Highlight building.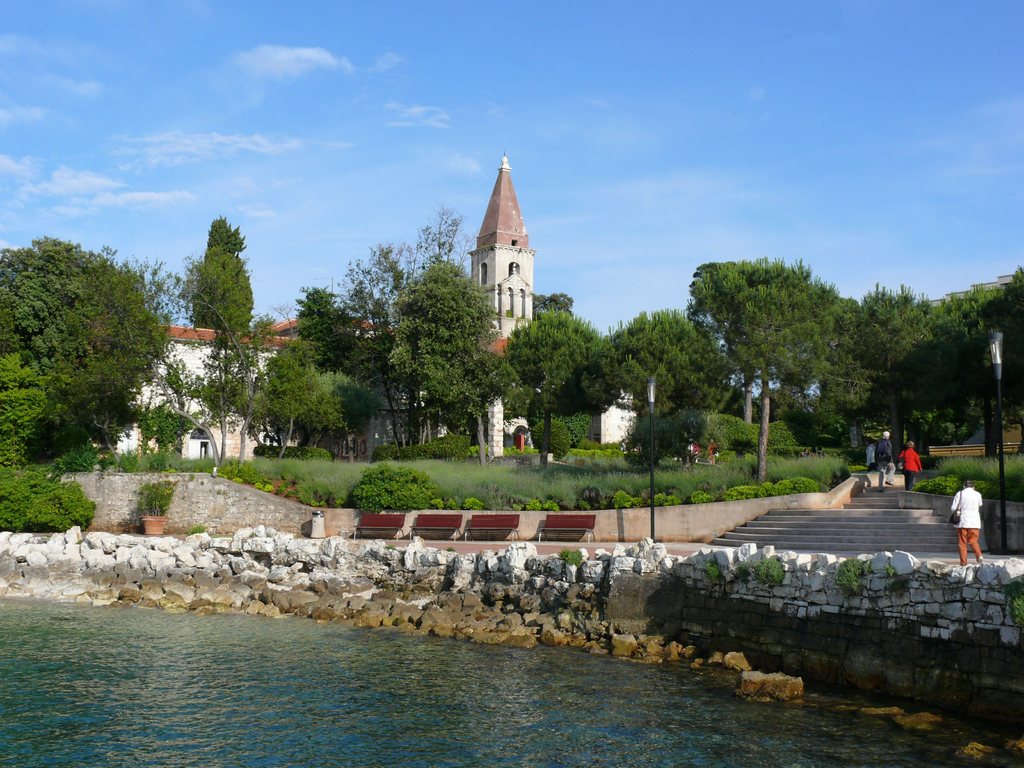
Highlighted region: x1=469, y1=159, x2=542, y2=351.
